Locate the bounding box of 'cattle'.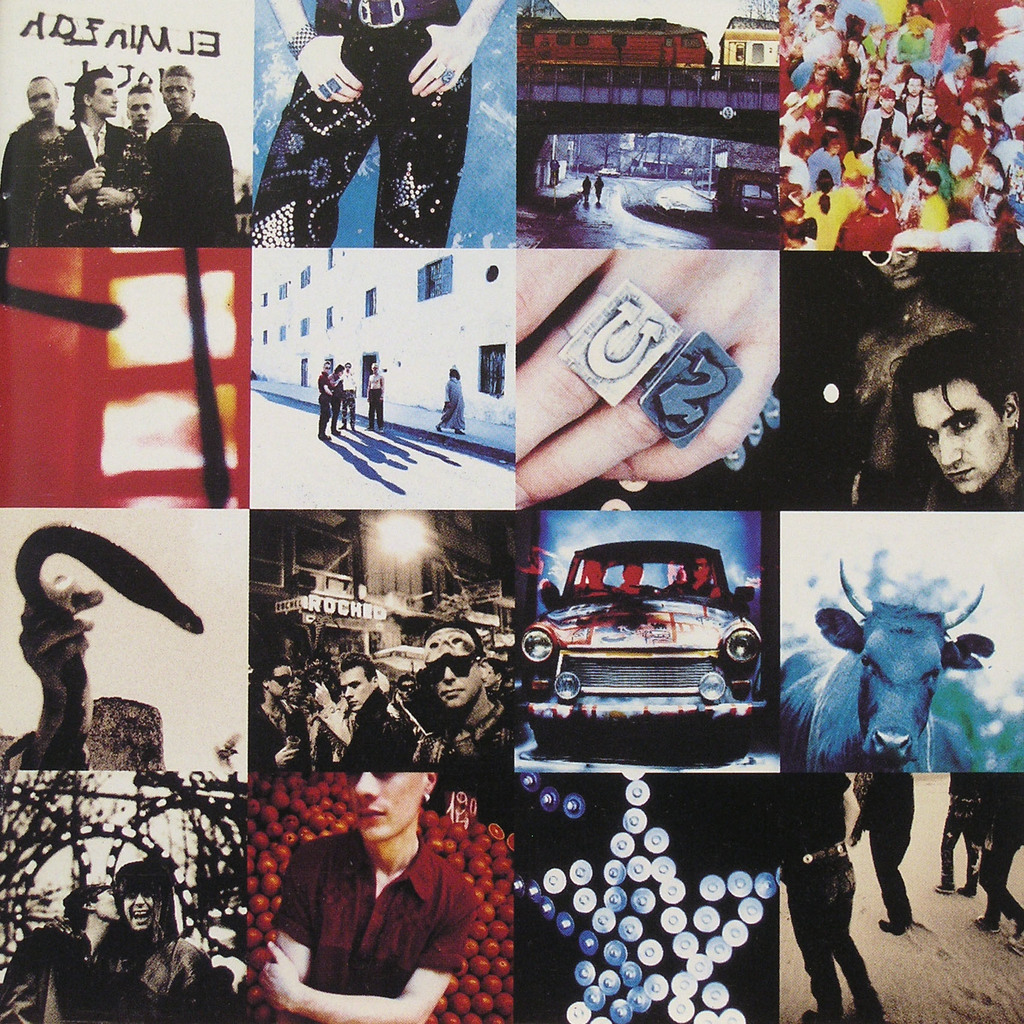
Bounding box: rect(777, 561, 988, 829).
